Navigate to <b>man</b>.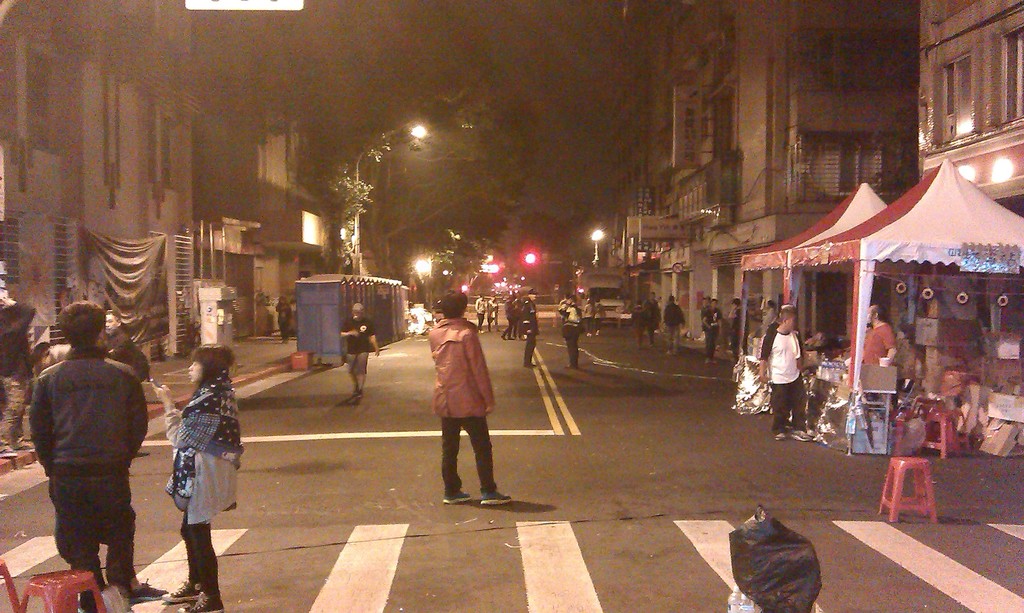
Navigation target: bbox=[521, 289, 538, 364].
